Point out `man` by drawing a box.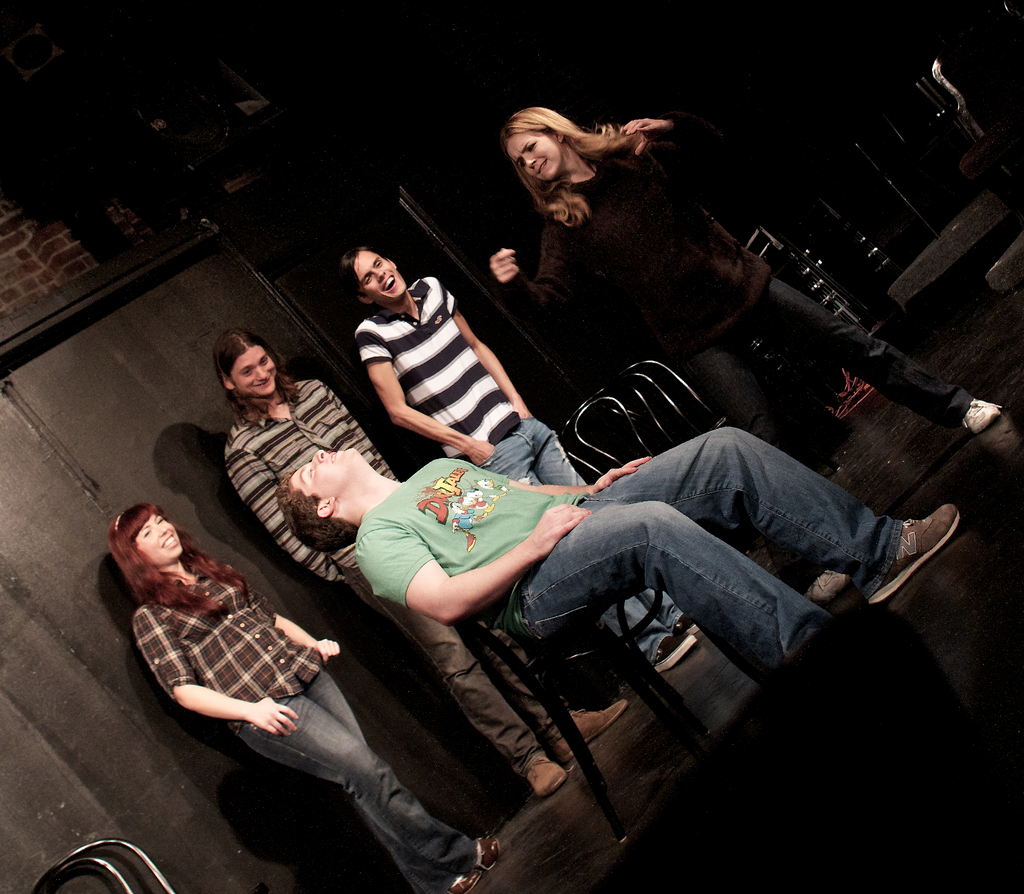
218:326:628:799.
